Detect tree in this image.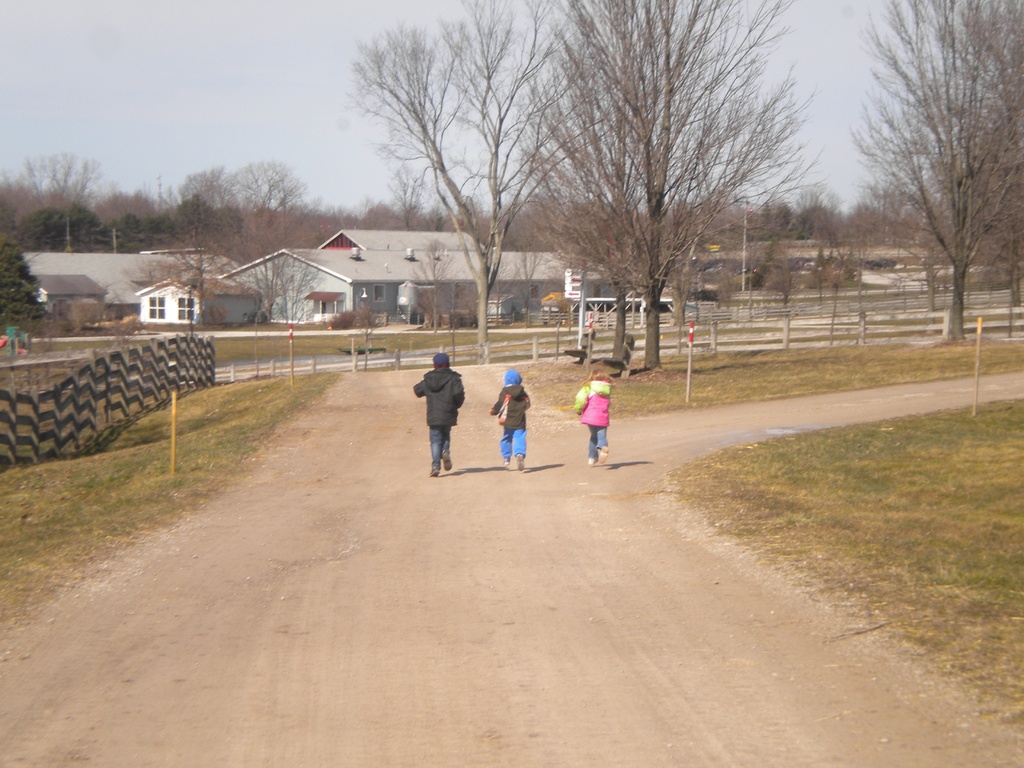
Detection: 521,0,831,380.
